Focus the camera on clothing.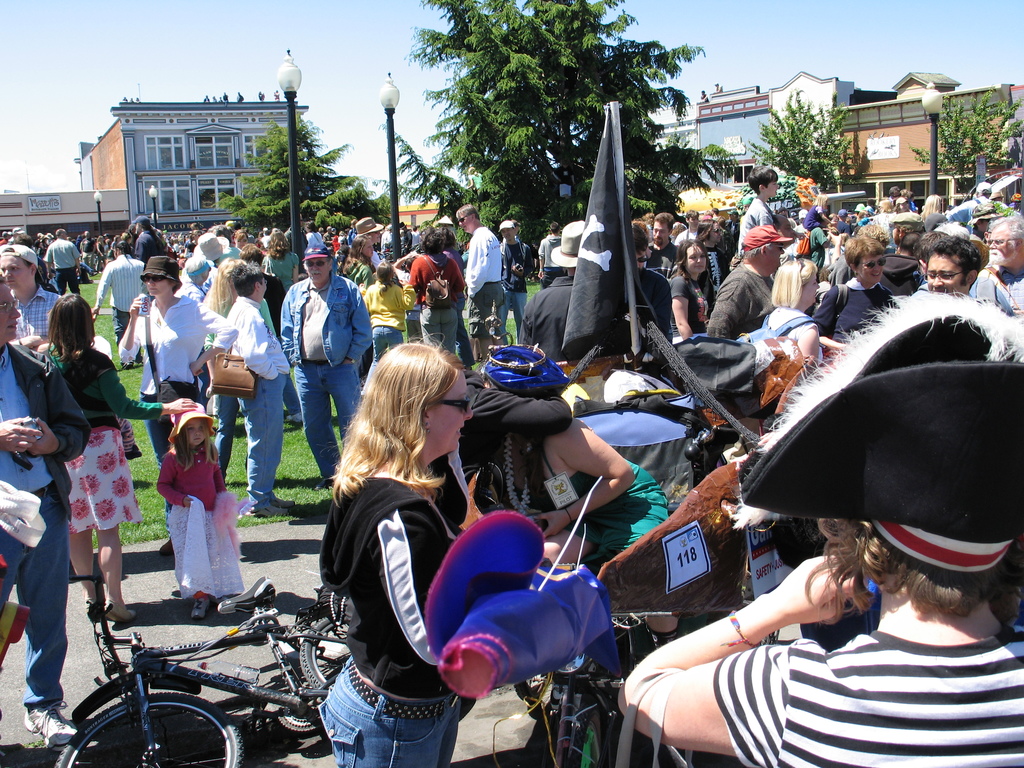
Focus region: box=[797, 328, 824, 389].
